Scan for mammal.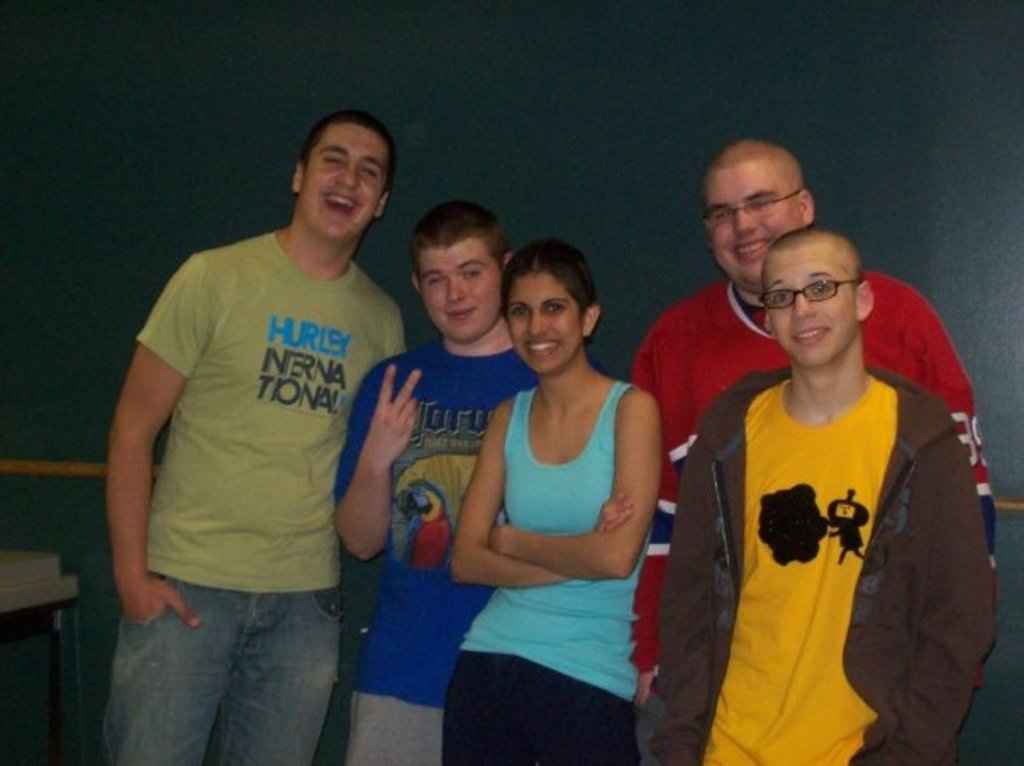
Scan result: x1=634 y1=132 x2=1000 y2=764.
